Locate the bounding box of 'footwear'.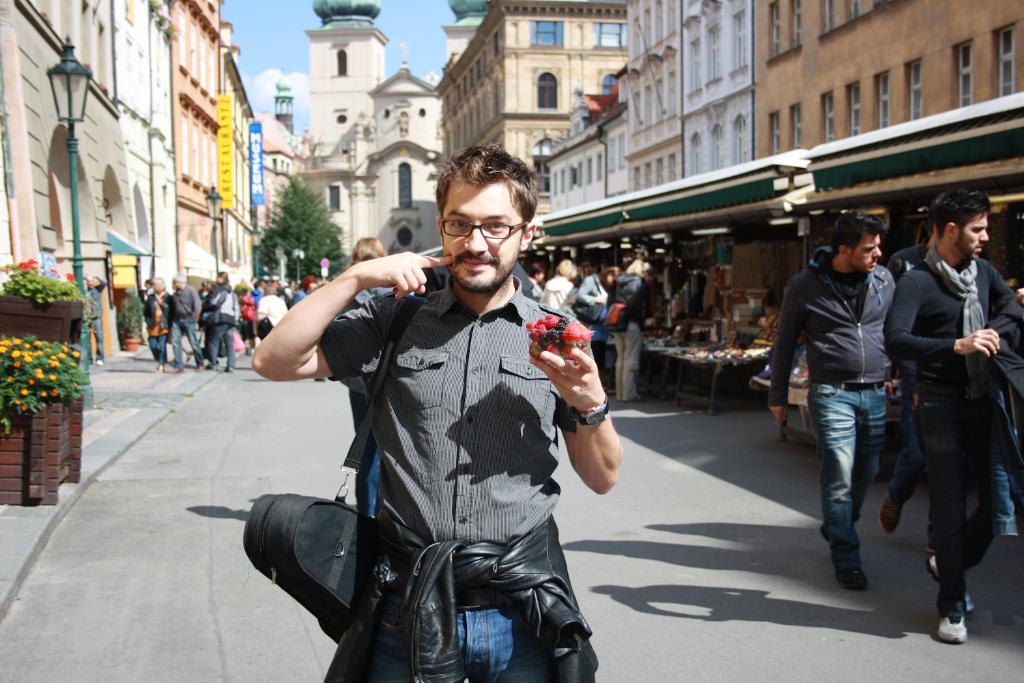
Bounding box: <box>197,363,205,369</box>.
